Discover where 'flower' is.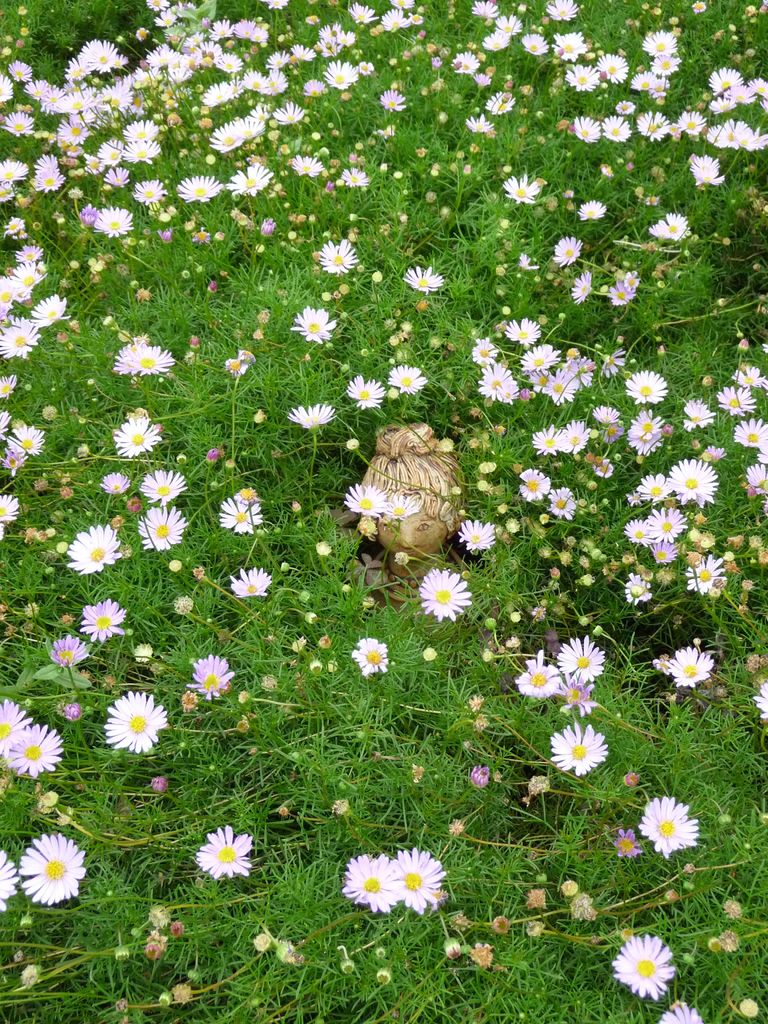
Discovered at box(381, 7, 410, 32).
